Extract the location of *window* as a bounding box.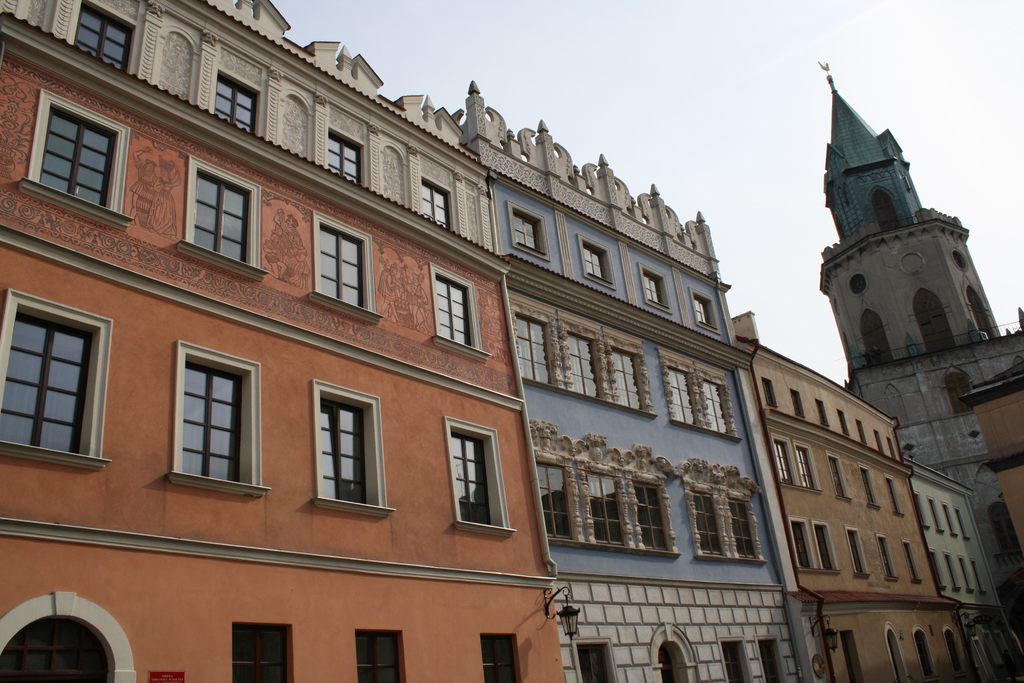
crop(955, 551, 976, 595).
